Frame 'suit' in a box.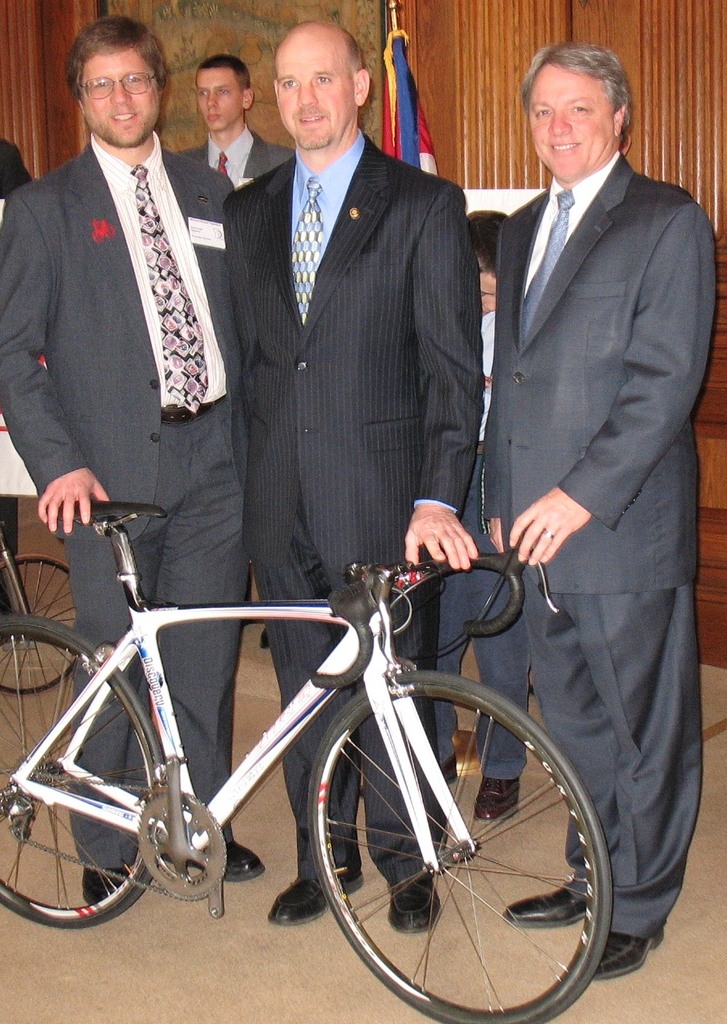
[x1=469, y1=0, x2=707, y2=968].
